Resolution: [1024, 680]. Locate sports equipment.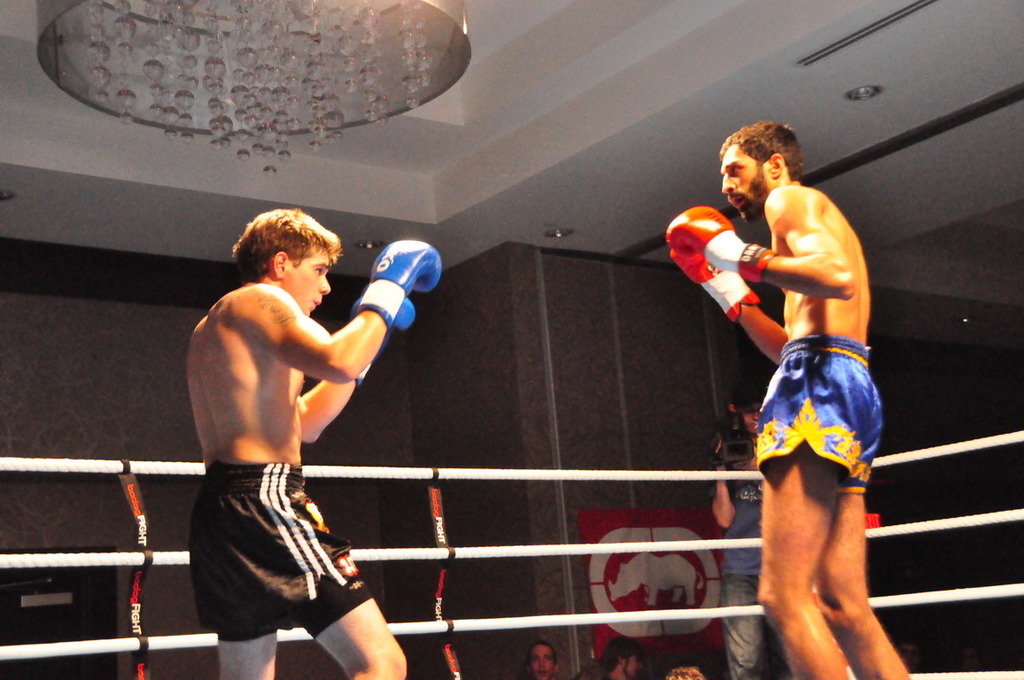
Rect(662, 204, 775, 283).
